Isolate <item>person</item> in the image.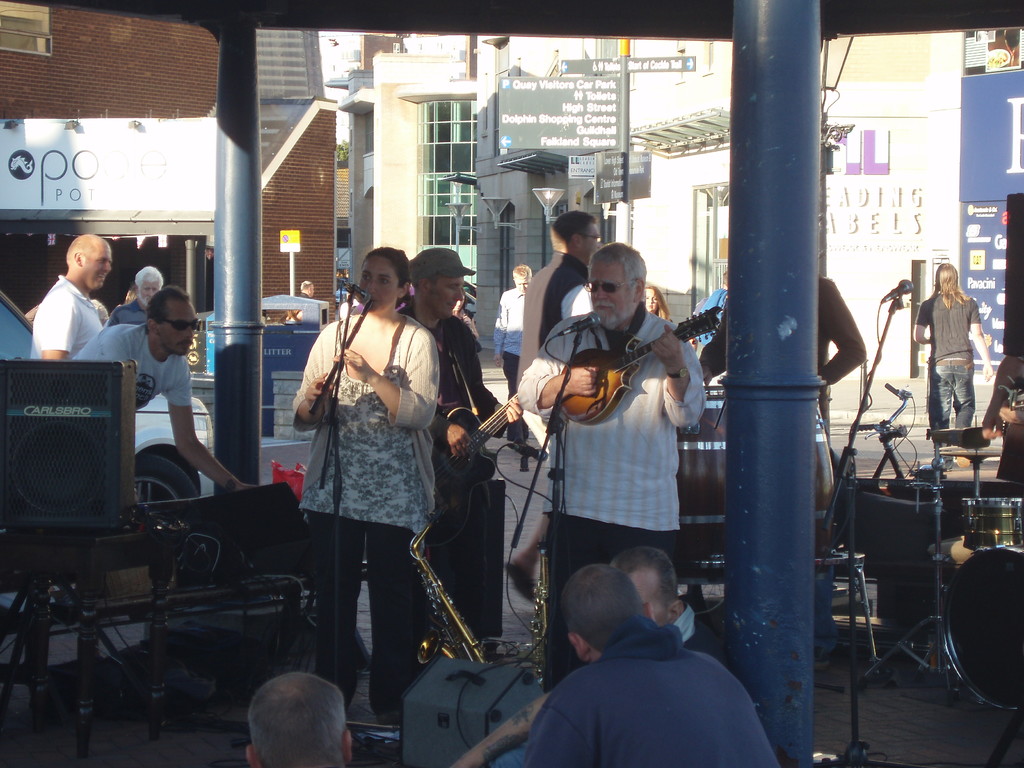
Isolated region: region(447, 542, 705, 767).
